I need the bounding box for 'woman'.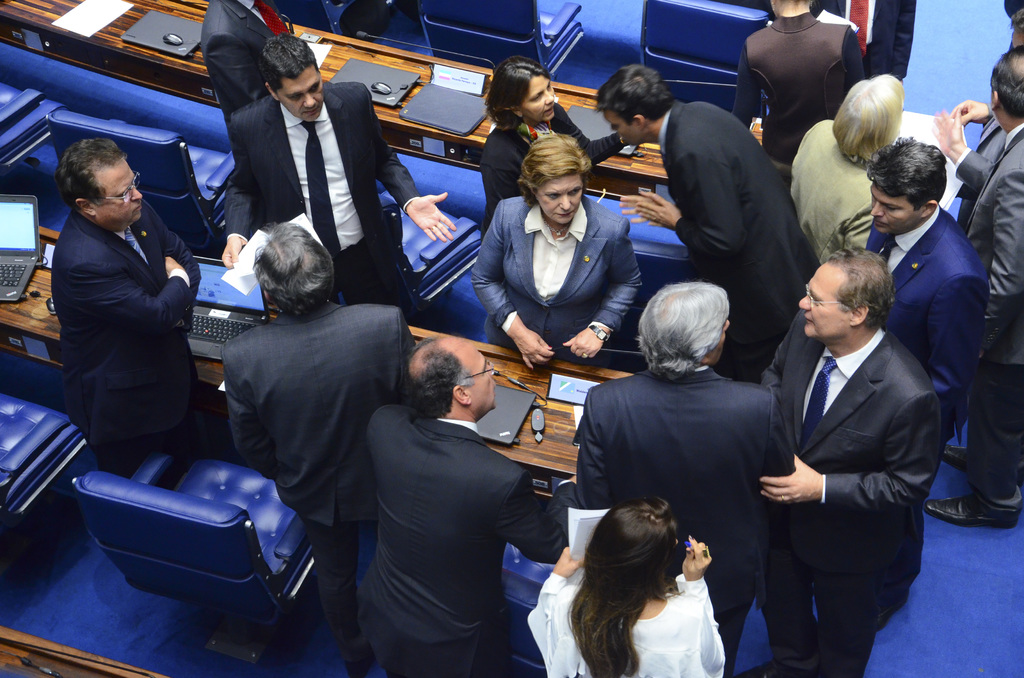
Here it is: [left=474, top=59, right=624, bottom=249].
